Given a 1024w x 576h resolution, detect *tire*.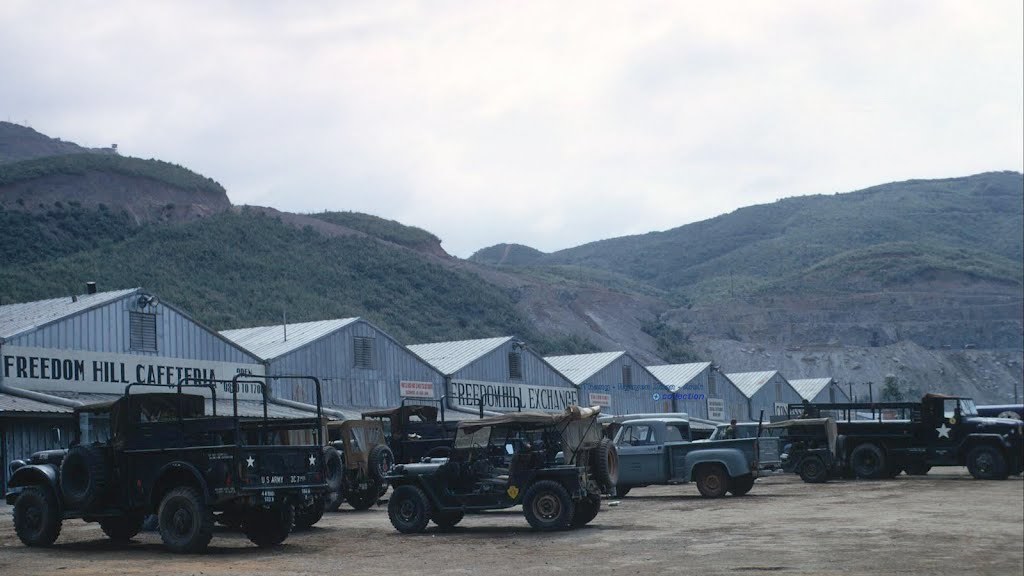
x1=160 y1=486 x2=213 y2=551.
